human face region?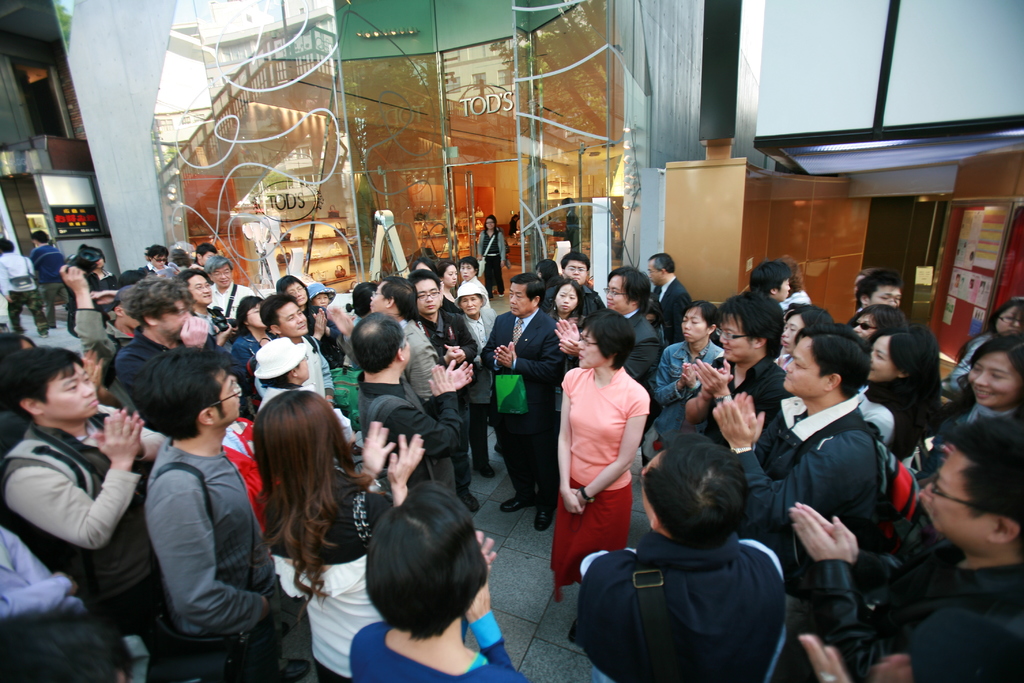
x1=460, y1=263, x2=474, y2=283
